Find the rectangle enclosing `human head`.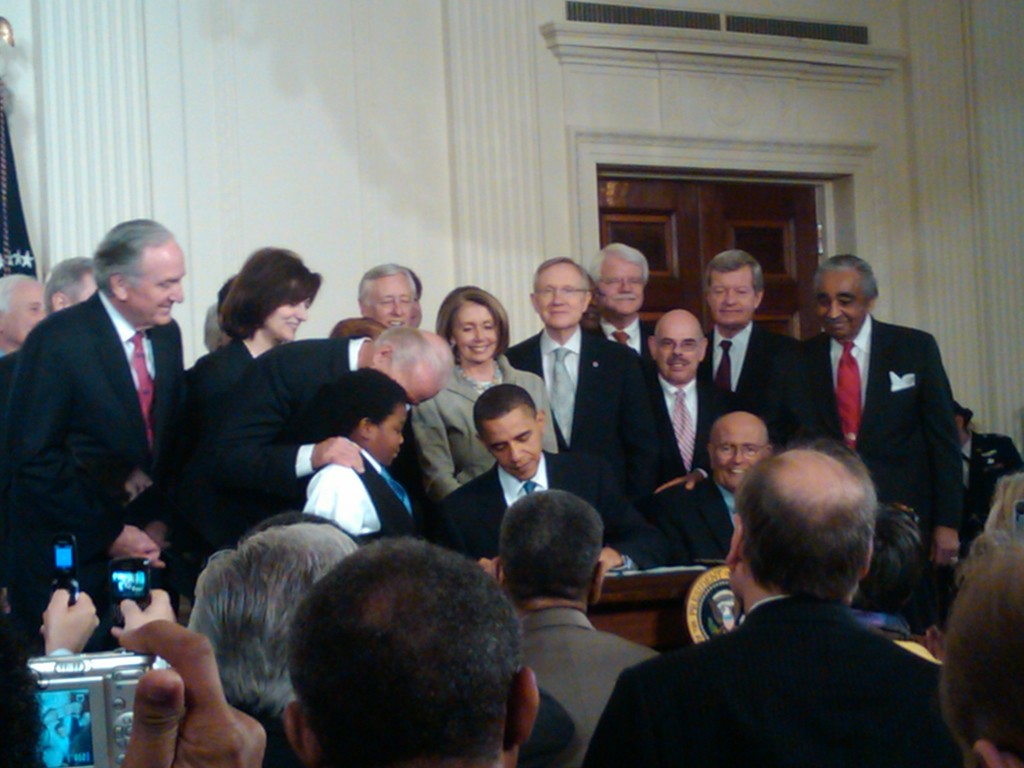
region(815, 252, 883, 341).
